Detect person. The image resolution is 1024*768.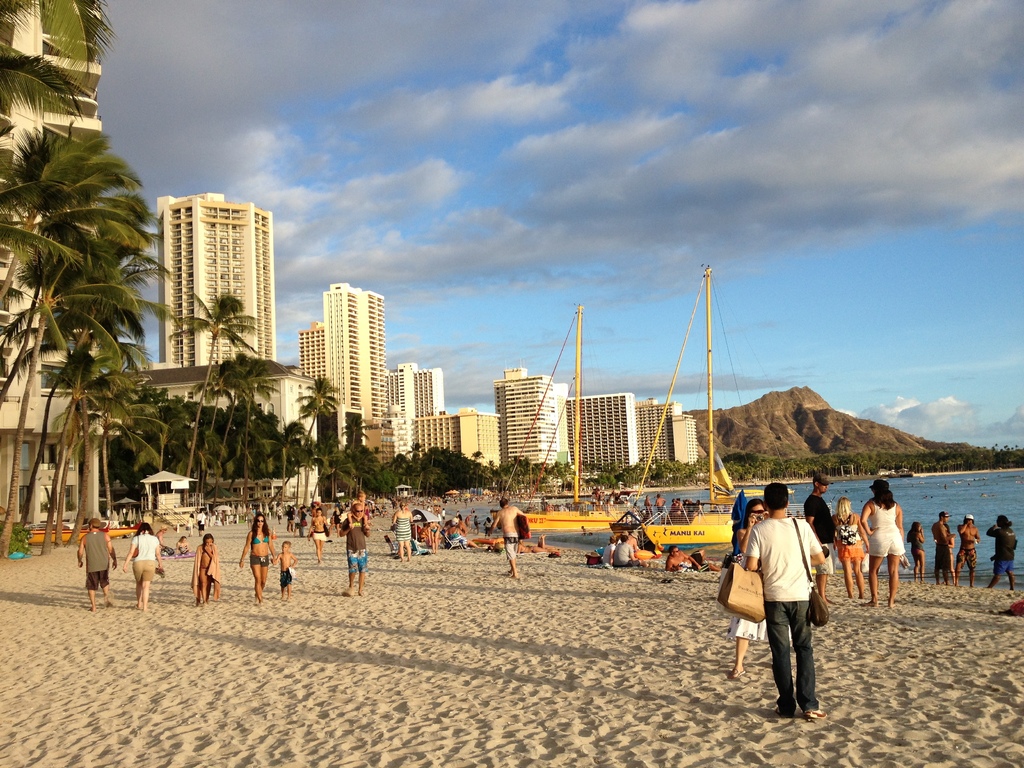
box(490, 498, 527, 572).
